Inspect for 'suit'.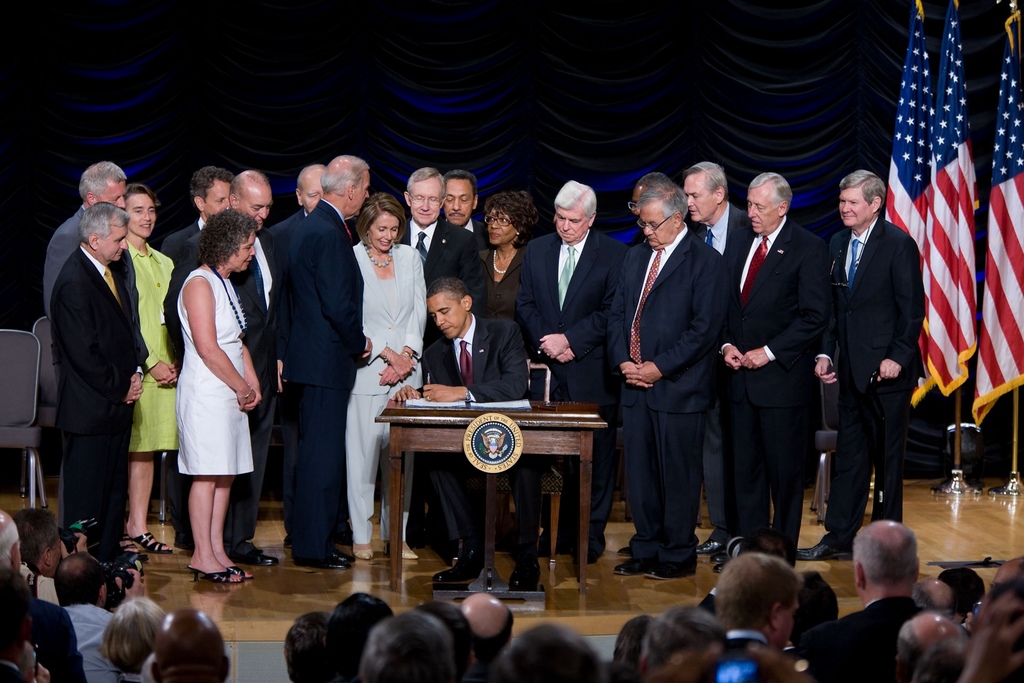
Inspection: <region>794, 596, 922, 682</region>.
